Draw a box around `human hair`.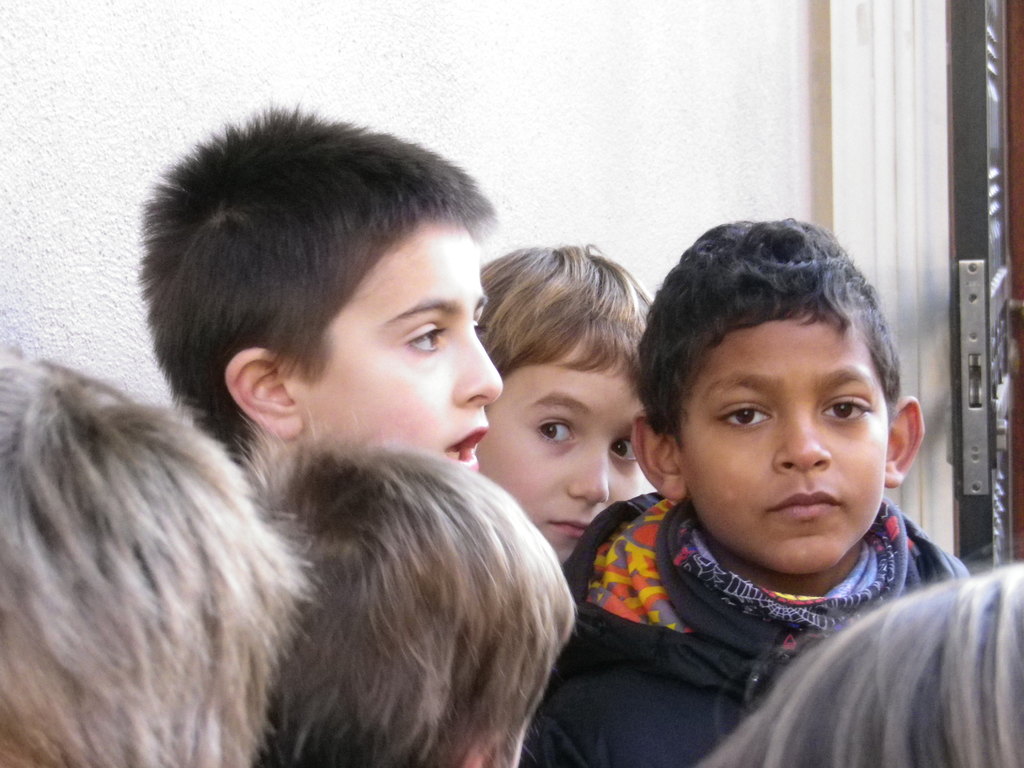
234, 412, 575, 765.
